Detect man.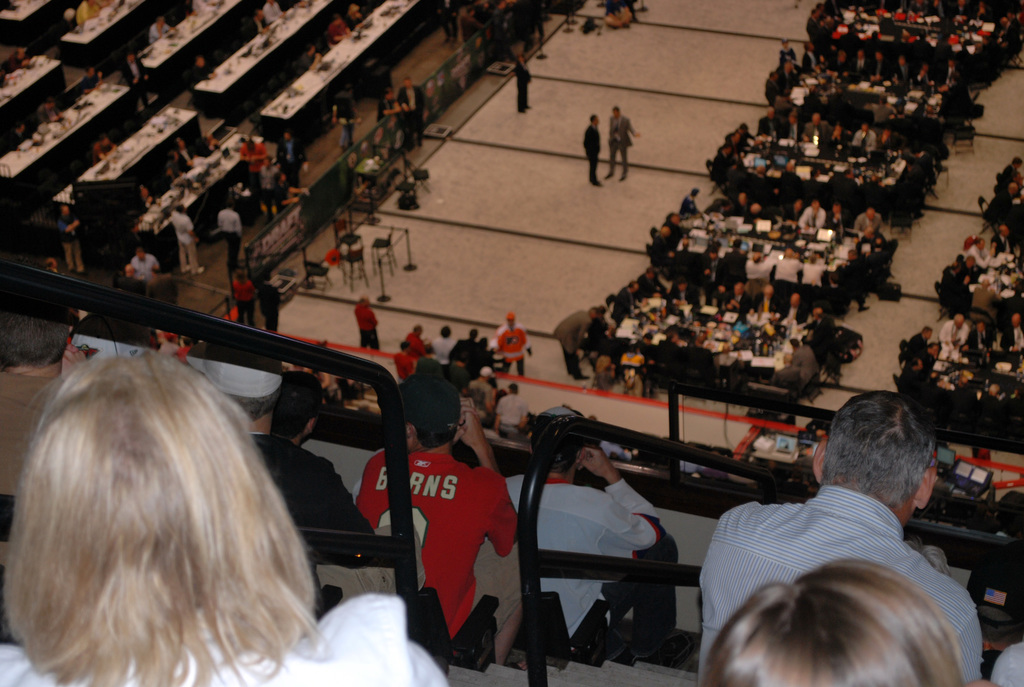
Detected at locate(500, 403, 685, 672).
